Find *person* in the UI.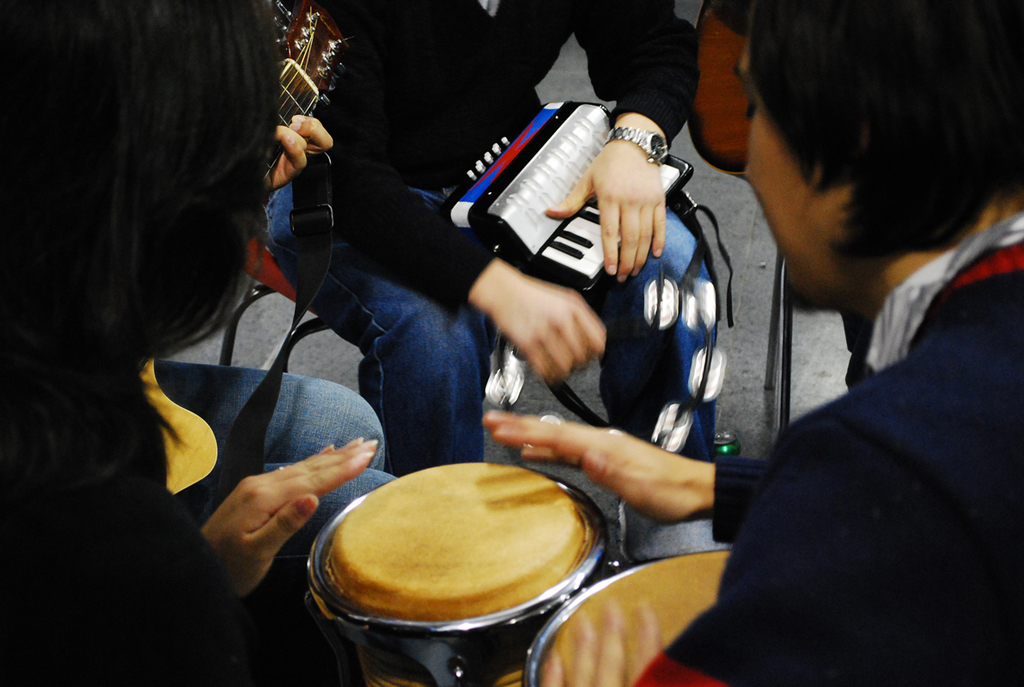
UI element at left=261, top=0, right=703, bottom=476.
